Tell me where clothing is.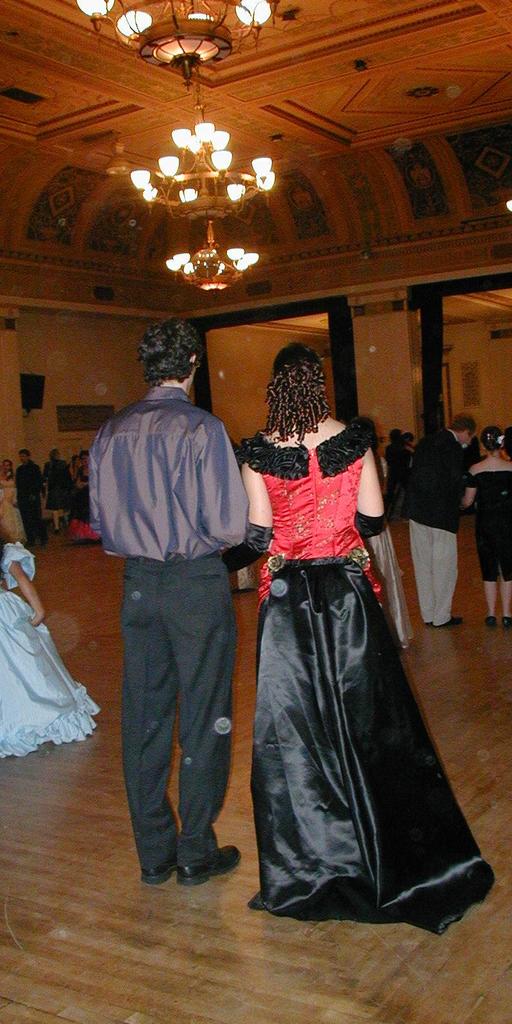
clothing is at 226/401/464/894.
